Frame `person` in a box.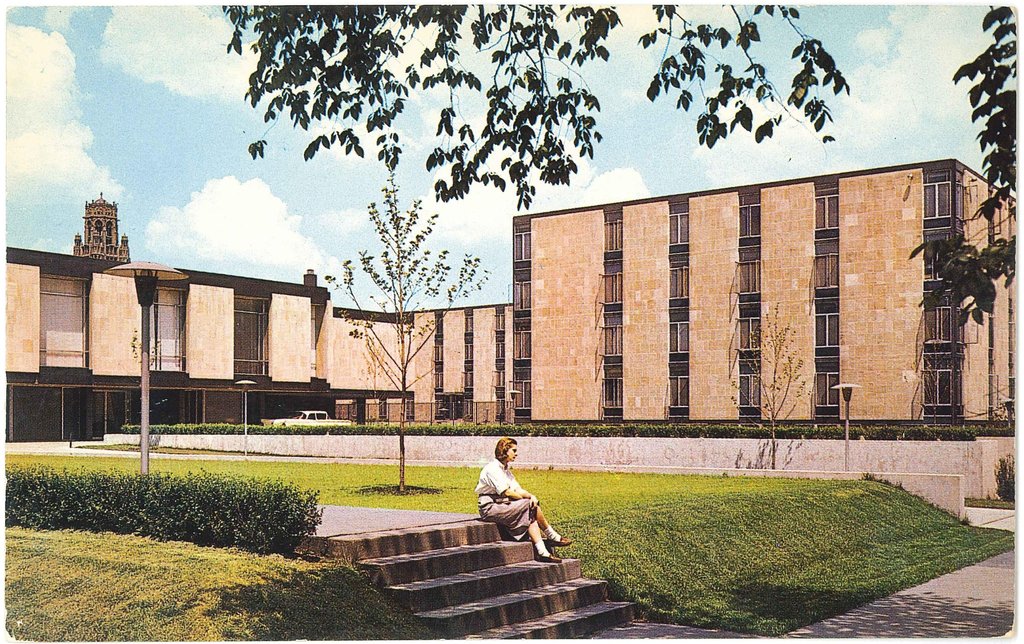
[476, 433, 577, 563].
